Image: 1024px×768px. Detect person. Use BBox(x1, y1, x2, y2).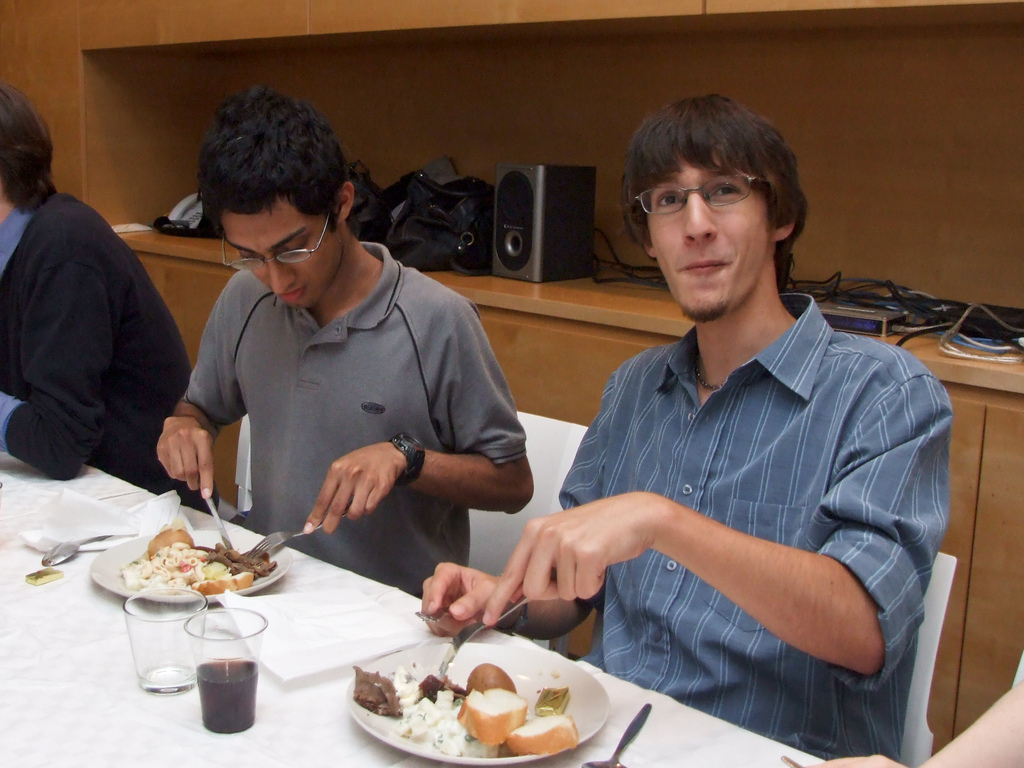
BBox(808, 641, 1023, 767).
